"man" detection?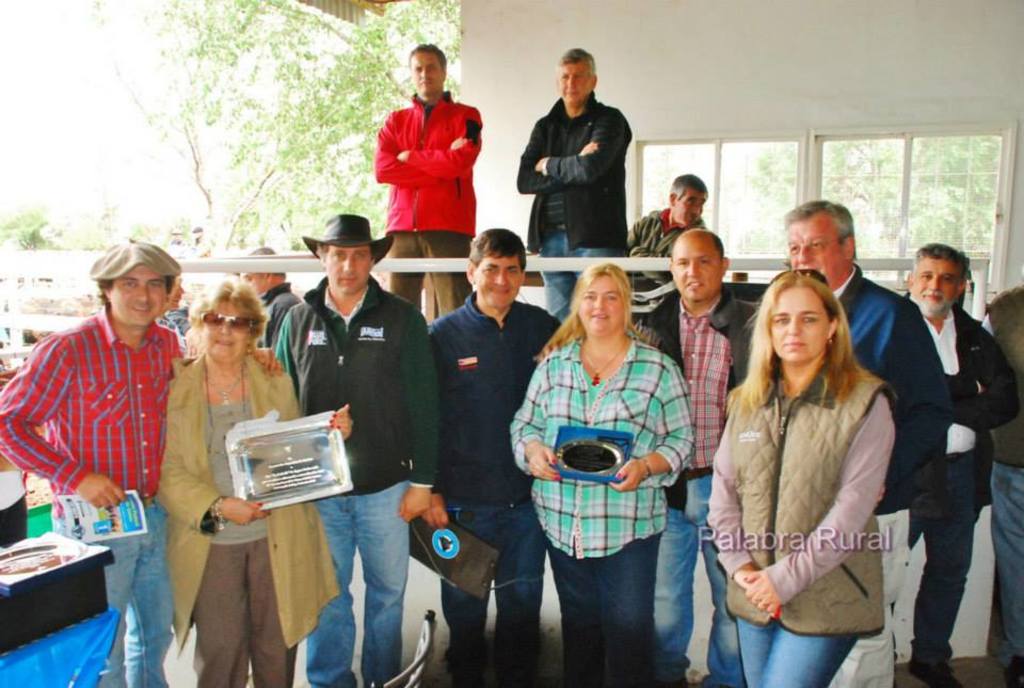
left=361, top=39, right=483, bottom=334
